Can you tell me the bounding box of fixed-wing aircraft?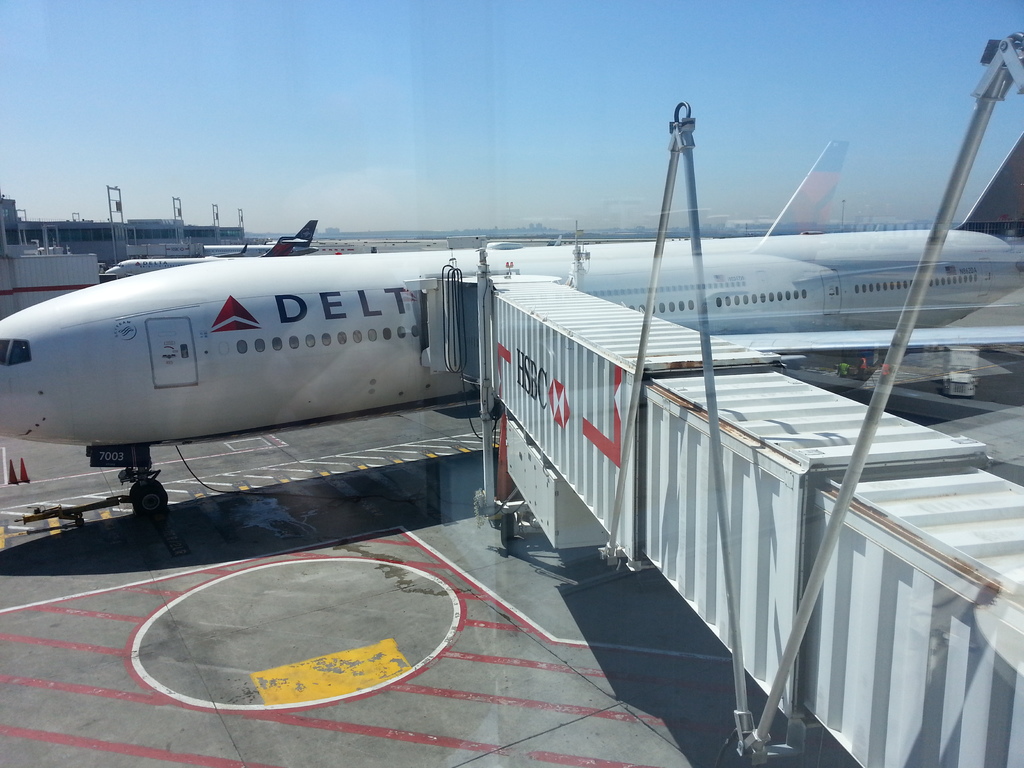
202, 210, 324, 255.
